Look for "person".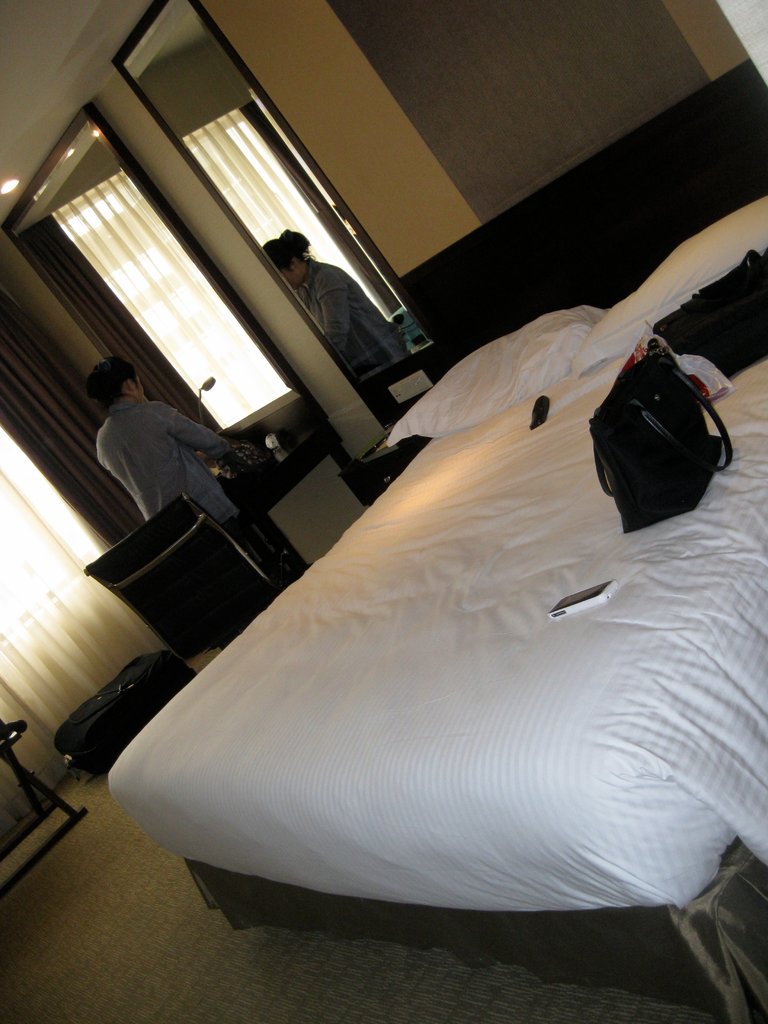
Found: pyautogui.locateOnScreen(70, 336, 246, 564).
